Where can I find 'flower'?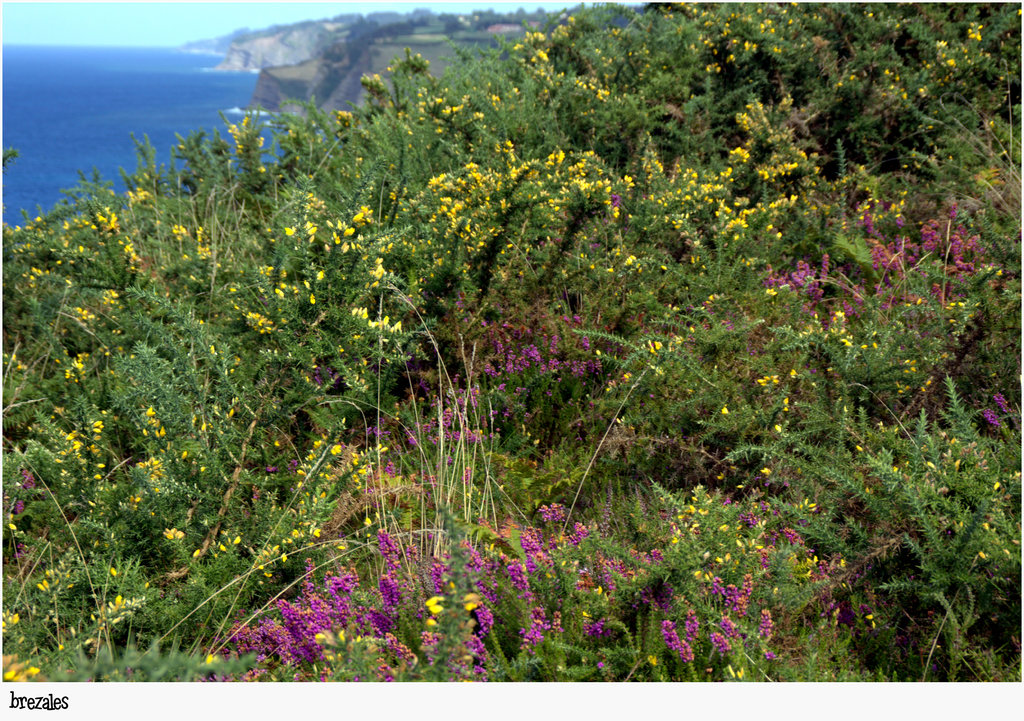
You can find it at bbox=(350, 210, 364, 221).
